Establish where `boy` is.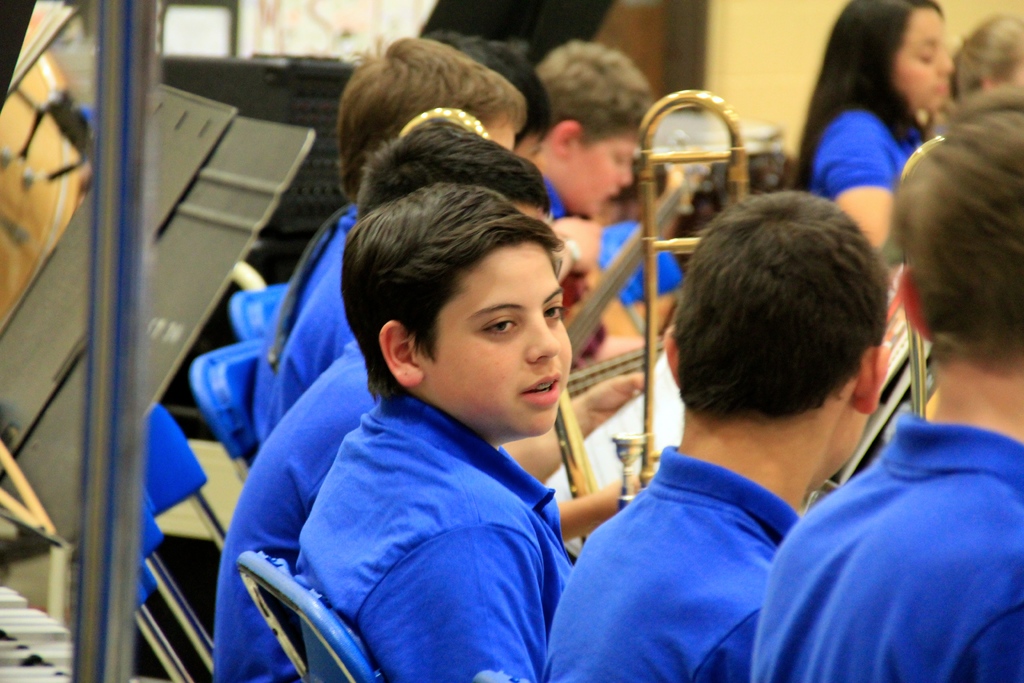
Established at x1=539, y1=169, x2=898, y2=682.
